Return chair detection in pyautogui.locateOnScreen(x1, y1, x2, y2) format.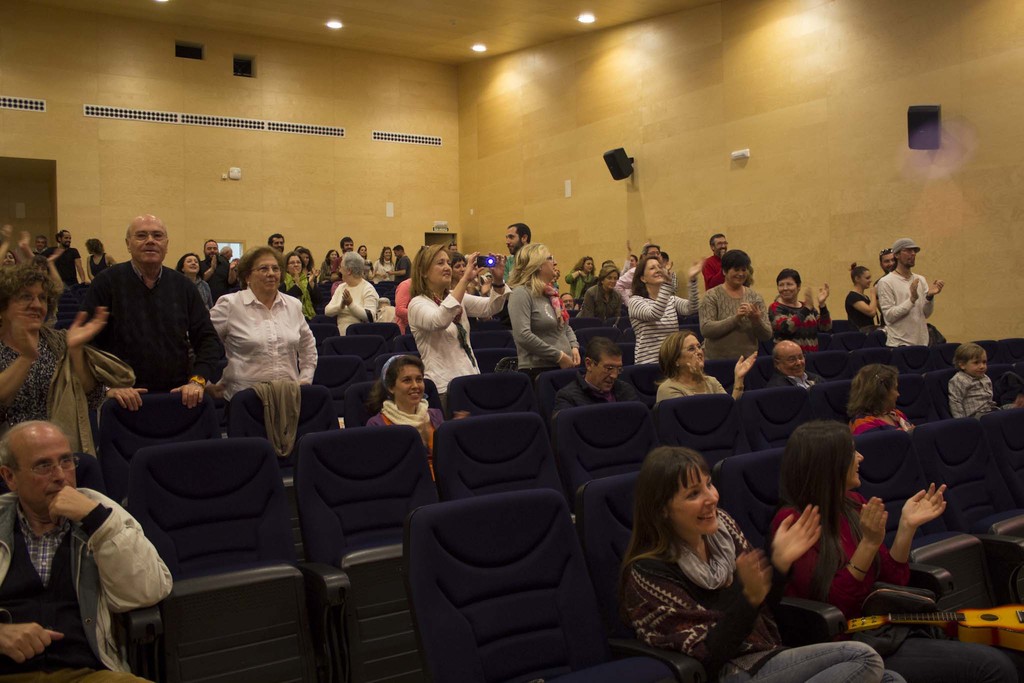
pyautogui.locateOnScreen(401, 484, 621, 677).
